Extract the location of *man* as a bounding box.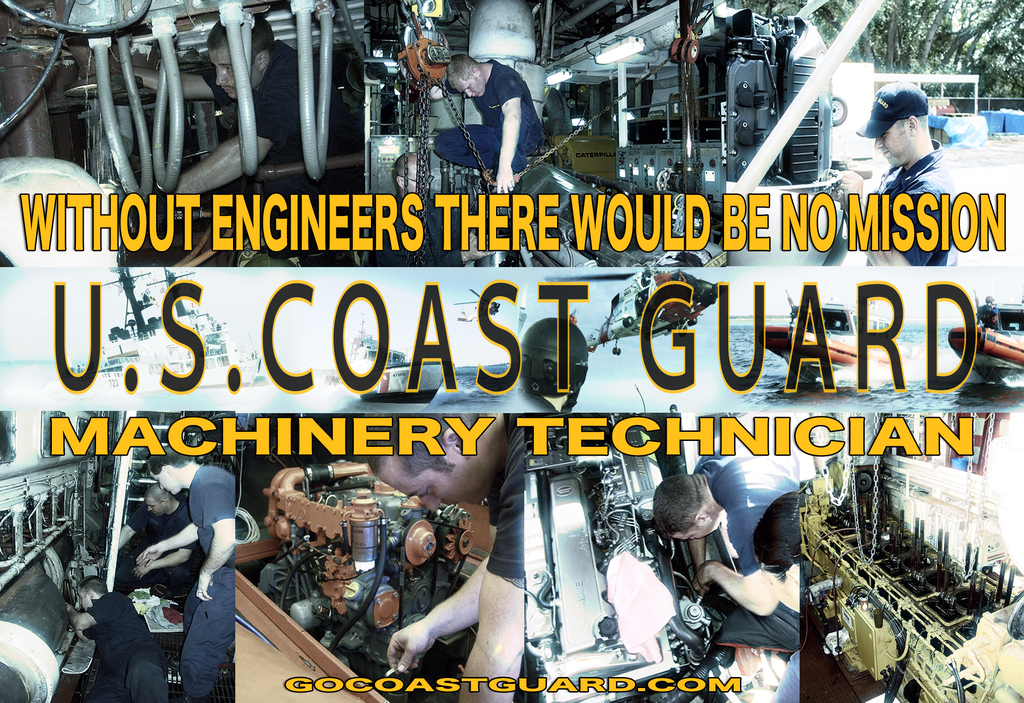
(x1=173, y1=16, x2=362, y2=205).
